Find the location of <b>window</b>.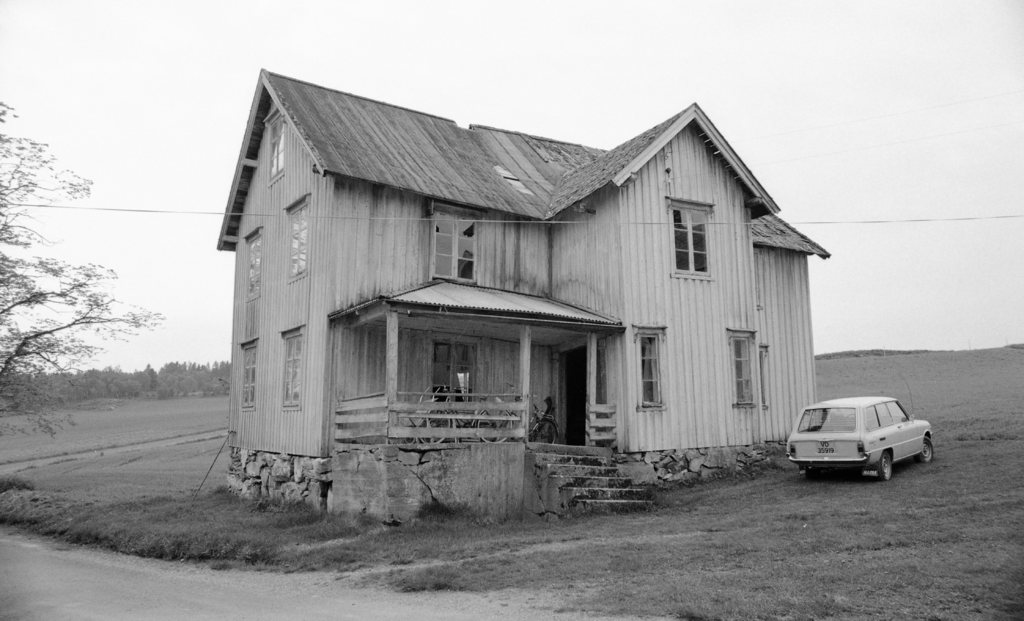
Location: box(664, 193, 723, 282).
